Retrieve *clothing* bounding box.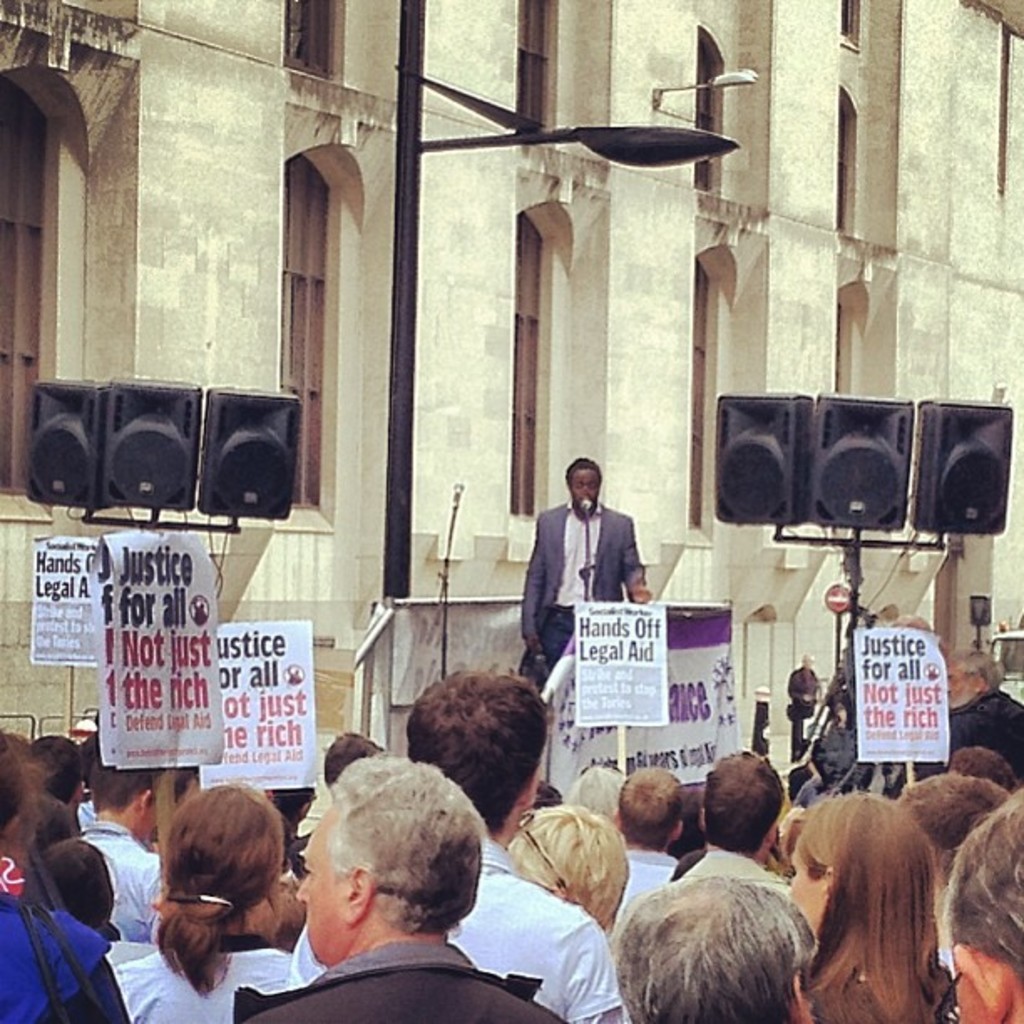
Bounding box: region(62, 820, 171, 930).
